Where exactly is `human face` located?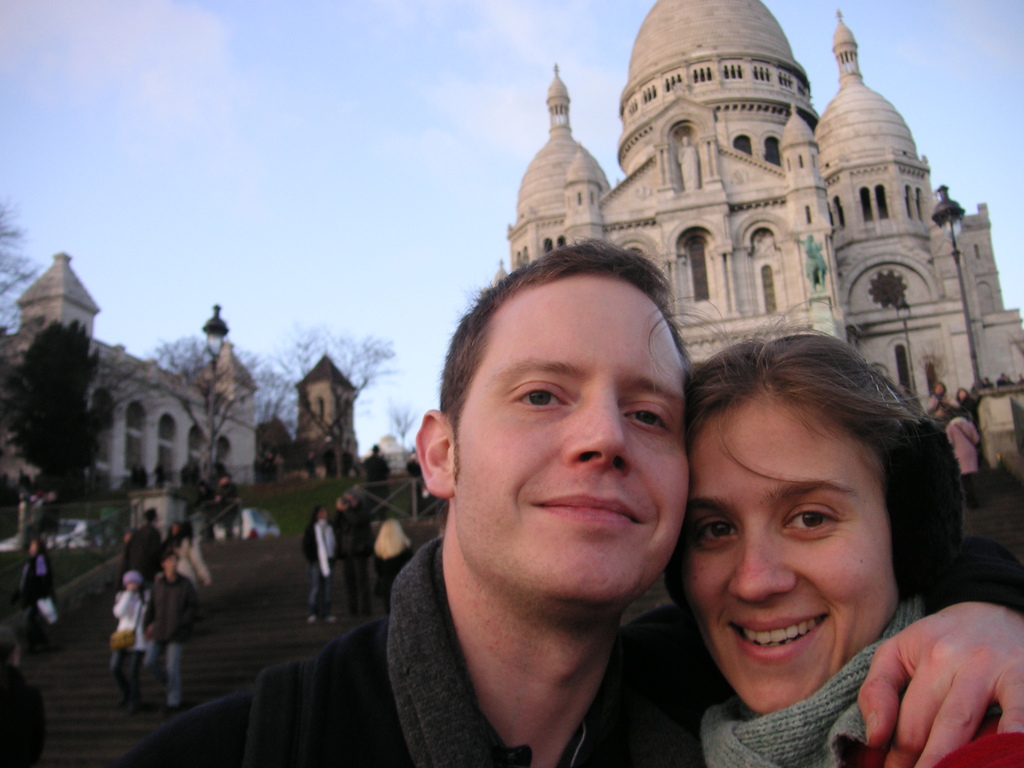
Its bounding box is select_region(687, 393, 906, 713).
